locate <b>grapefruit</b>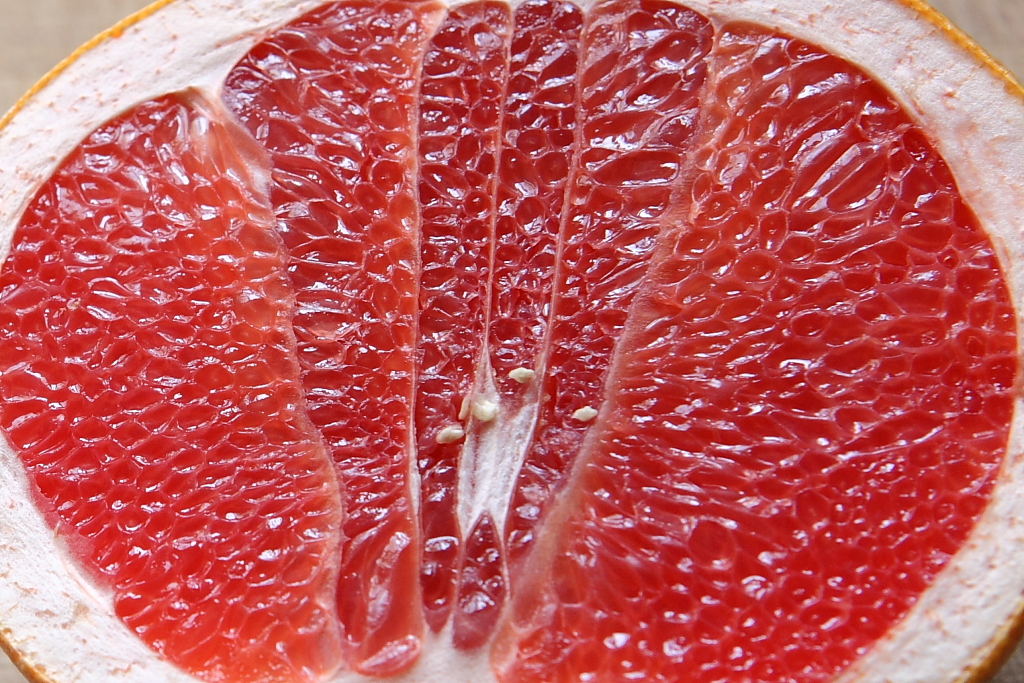
{"left": 0, "top": 2, "right": 1023, "bottom": 682}
